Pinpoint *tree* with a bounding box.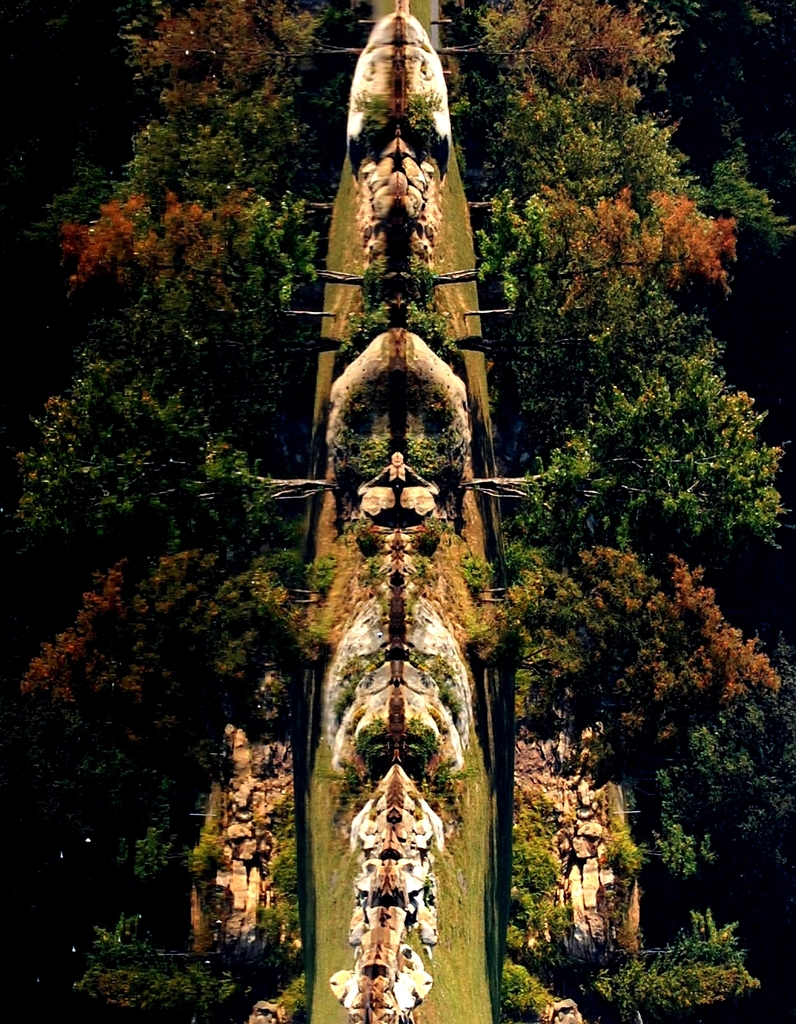
(x1=0, y1=330, x2=331, y2=562).
